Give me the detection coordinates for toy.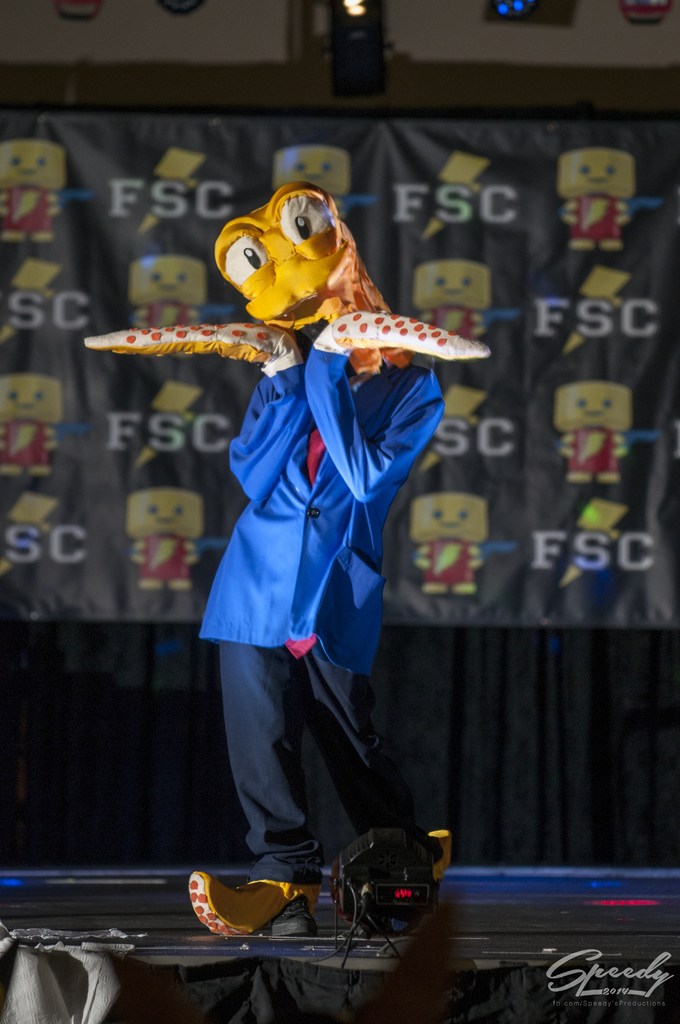
{"left": 127, "top": 485, "right": 227, "bottom": 585}.
